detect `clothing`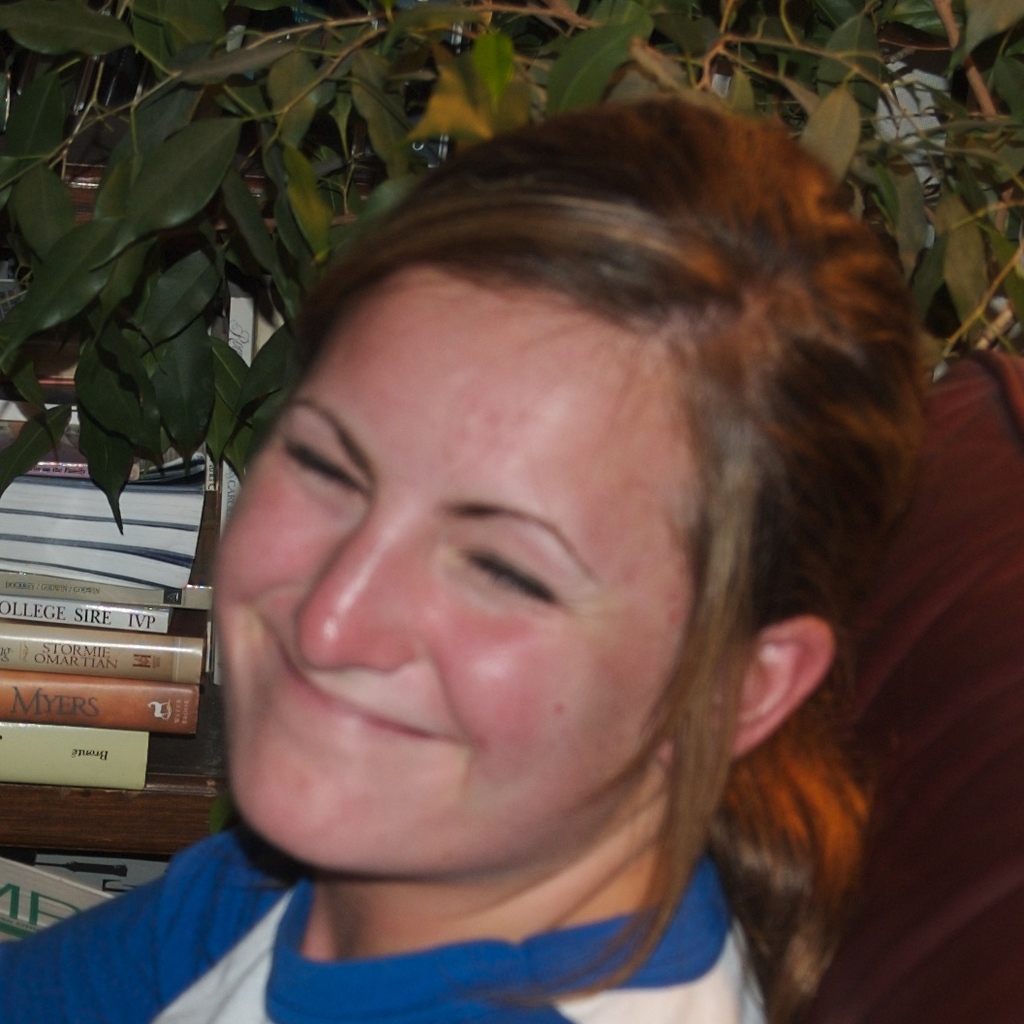
bbox(15, 725, 921, 1016)
